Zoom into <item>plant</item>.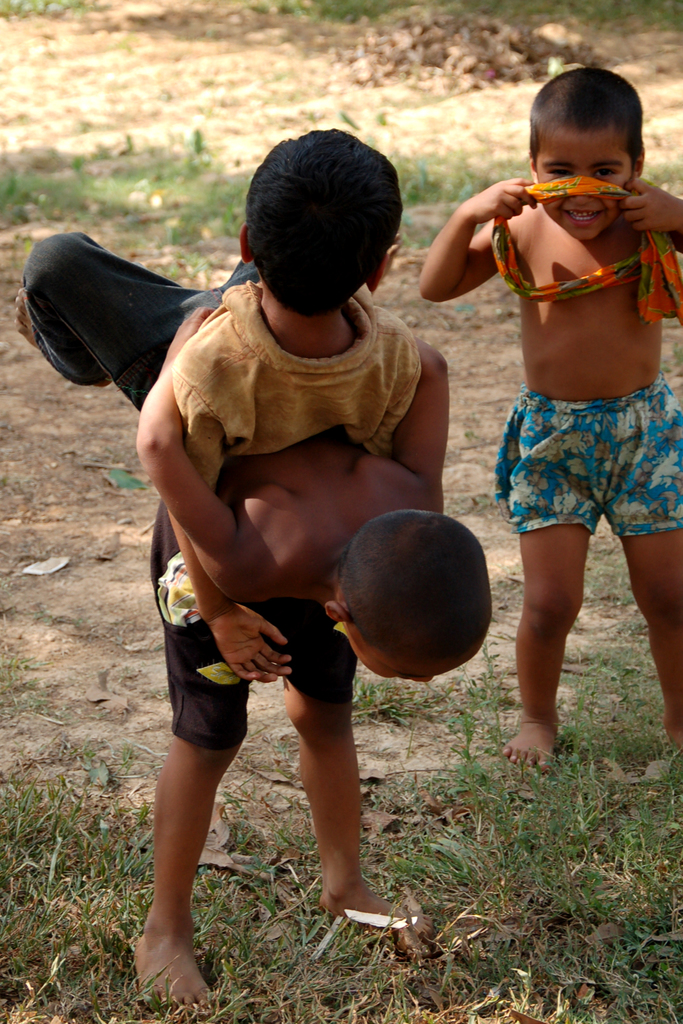
Zoom target: left=453, top=298, right=479, bottom=316.
